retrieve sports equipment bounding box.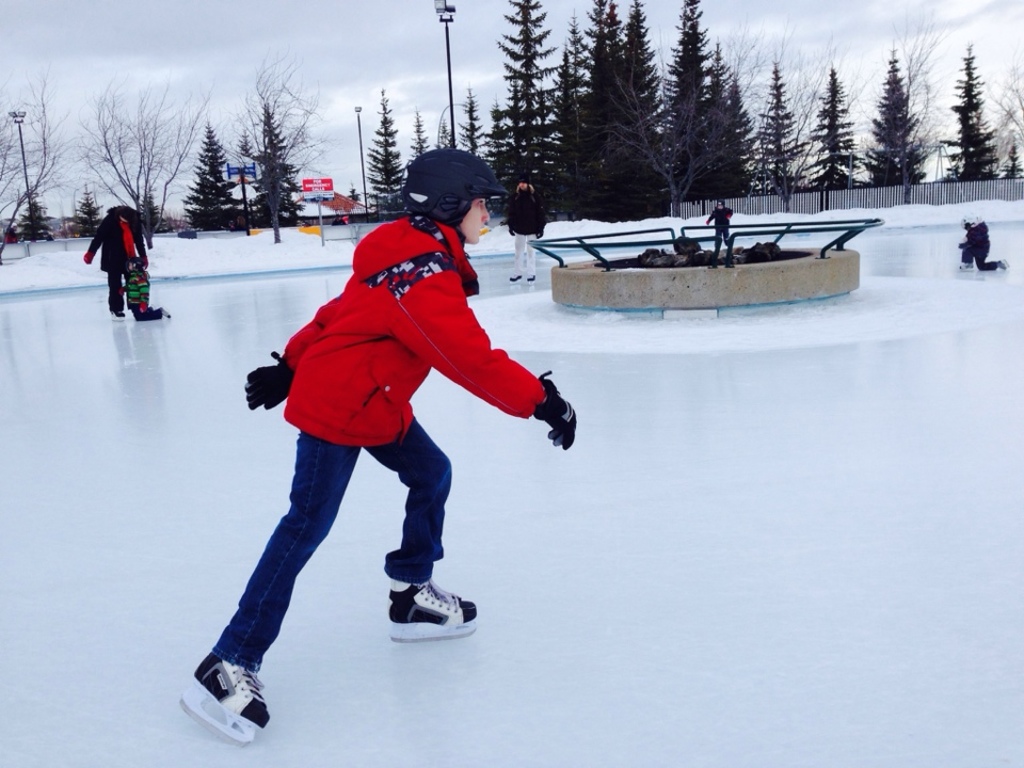
Bounding box: [387, 578, 477, 643].
